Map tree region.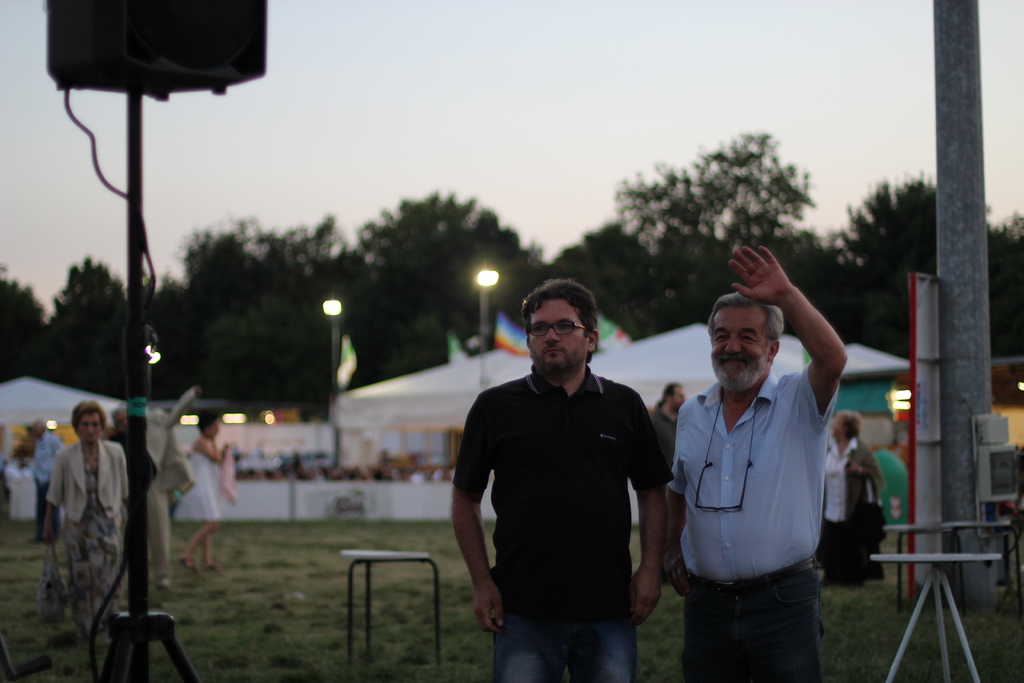
Mapped to {"left": 147, "top": 210, "right": 367, "bottom": 404}.
